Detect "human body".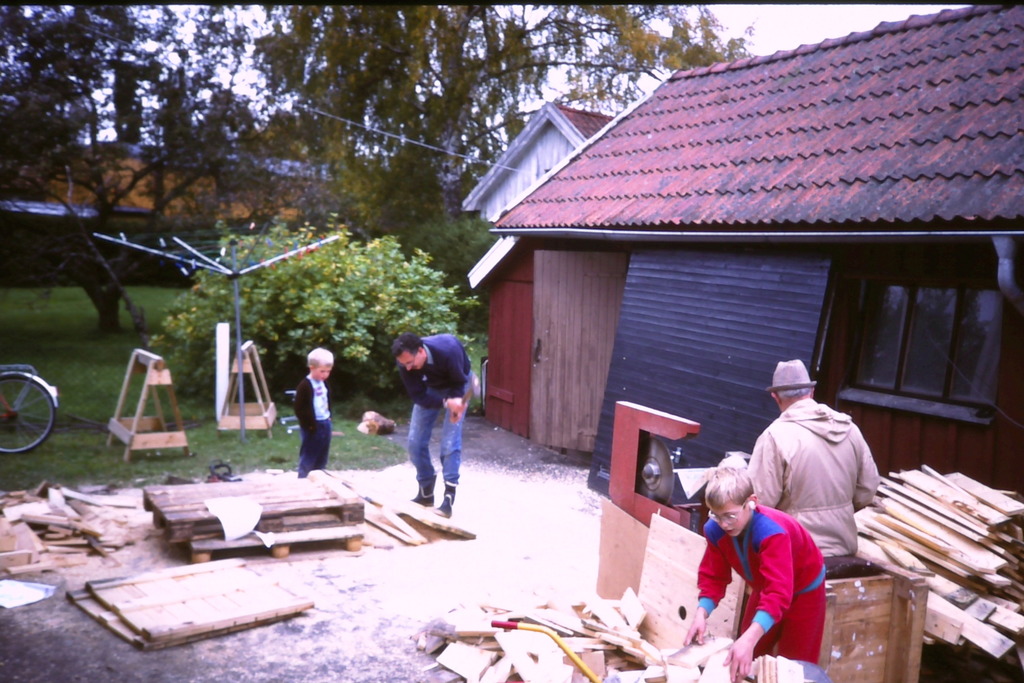
Detected at Rect(388, 330, 477, 516).
